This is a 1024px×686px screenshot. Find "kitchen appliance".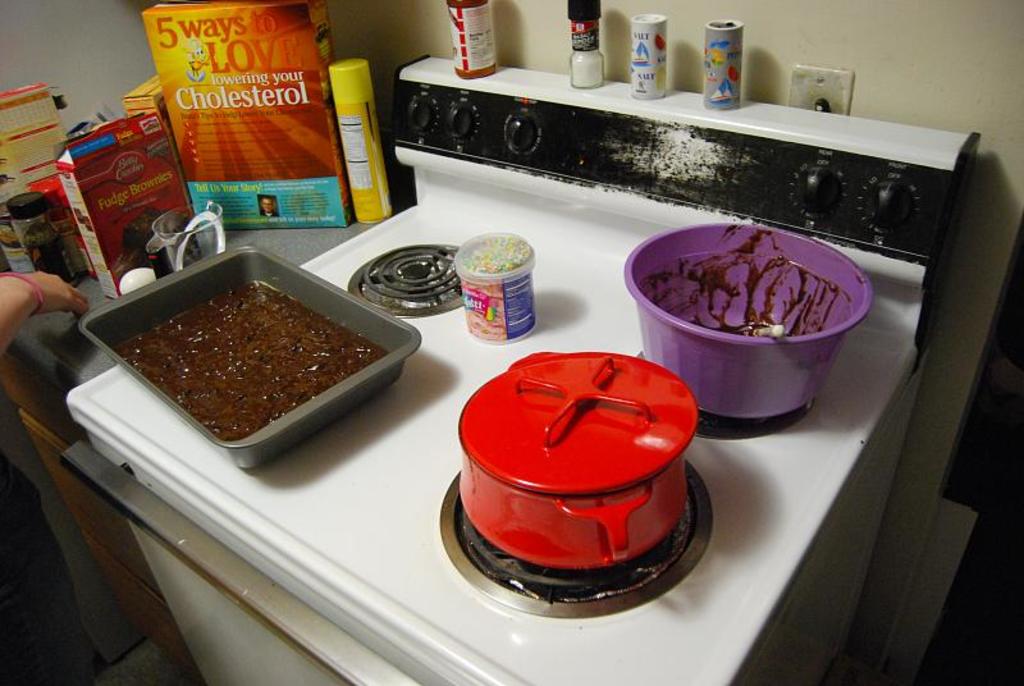
Bounding box: <bbox>0, 191, 60, 267</bbox>.
